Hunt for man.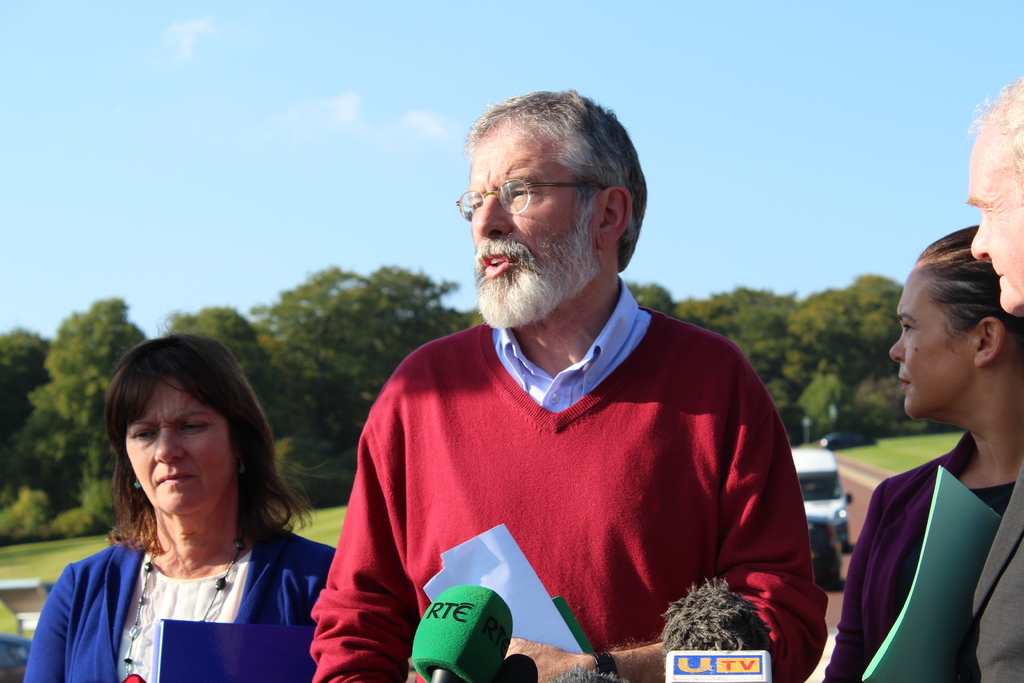
Hunted down at crop(959, 74, 1023, 682).
